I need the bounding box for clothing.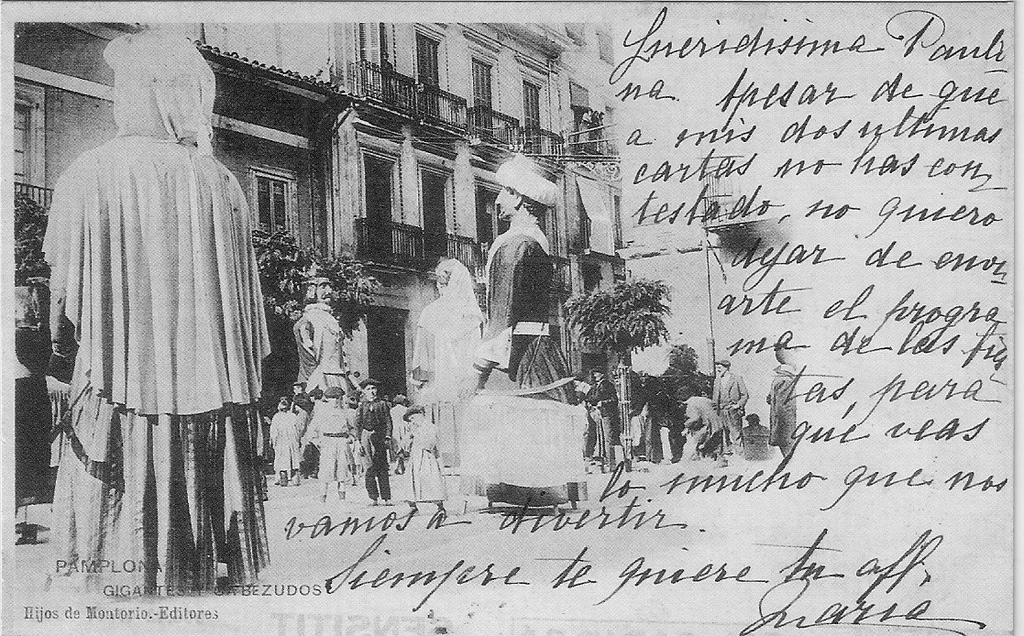
Here it is: bbox=(38, 93, 277, 564).
